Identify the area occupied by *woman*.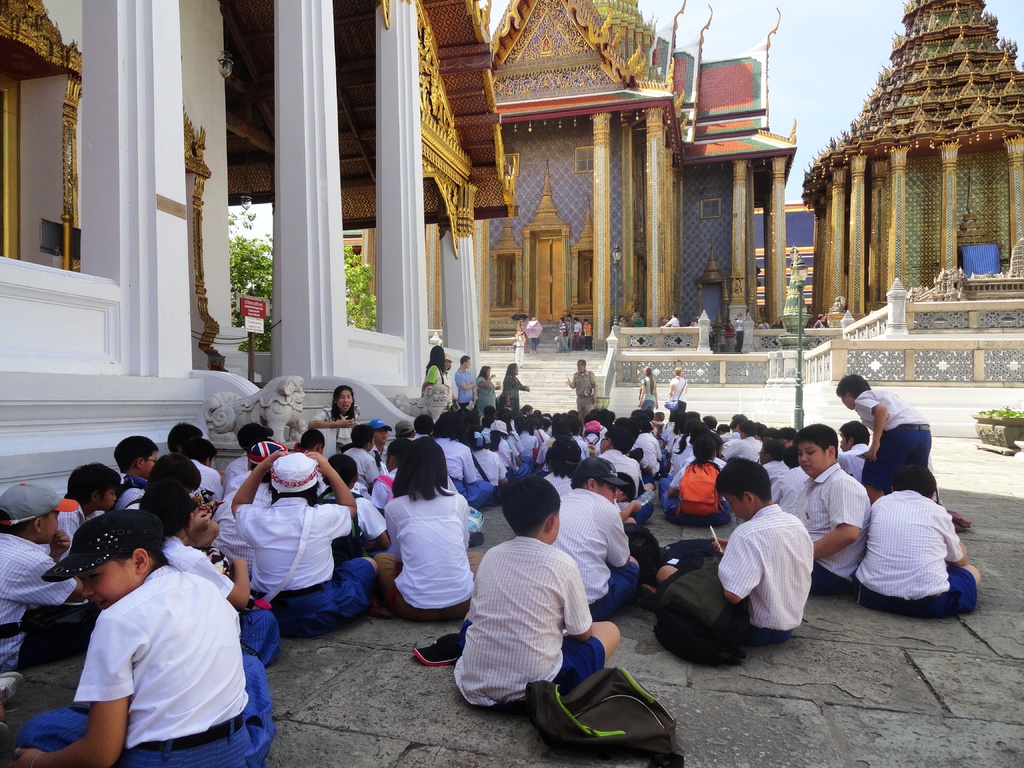
Area: 429:412:497:503.
